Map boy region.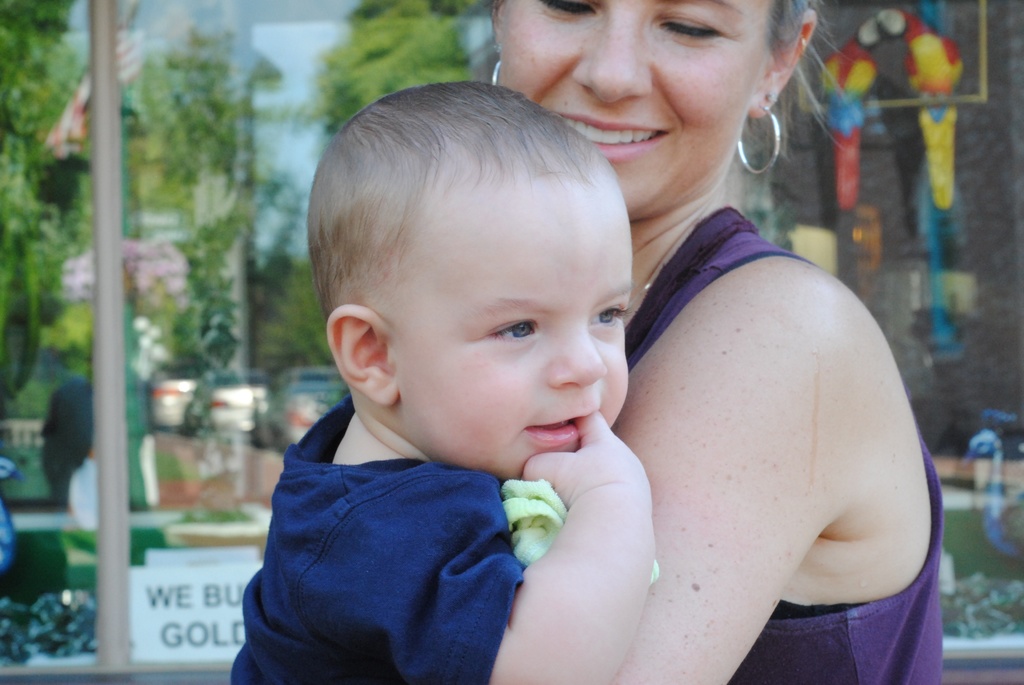
Mapped to bbox=[236, 77, 653, 684].
